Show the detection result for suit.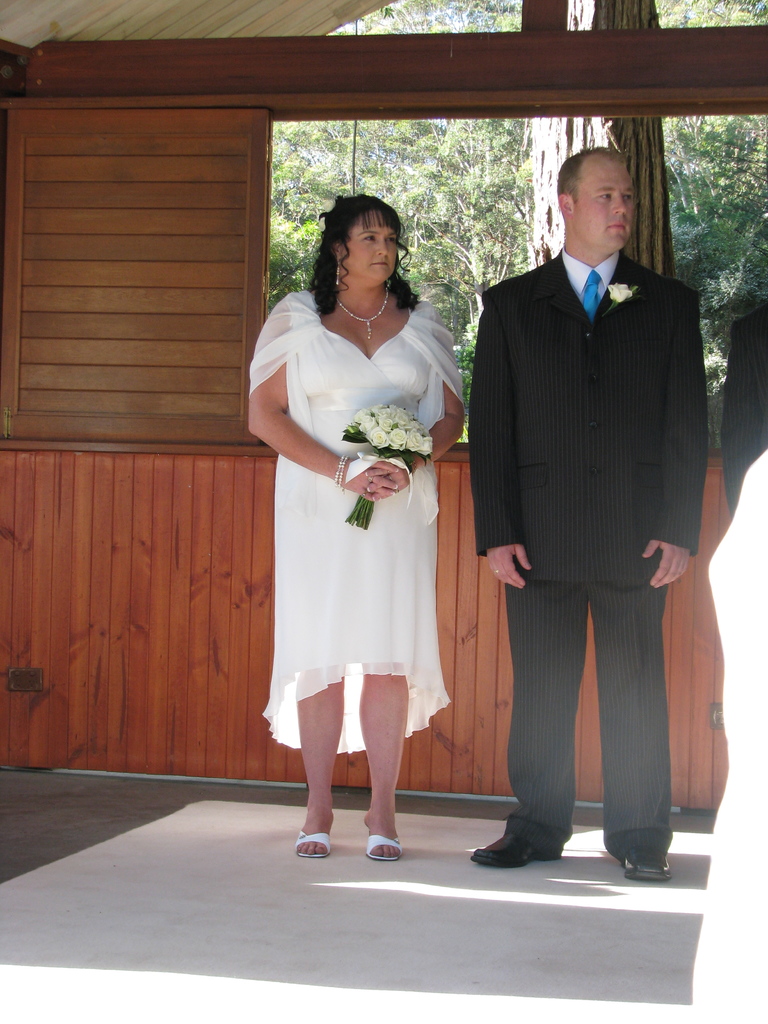
detection(479, 199, 716, 868).
